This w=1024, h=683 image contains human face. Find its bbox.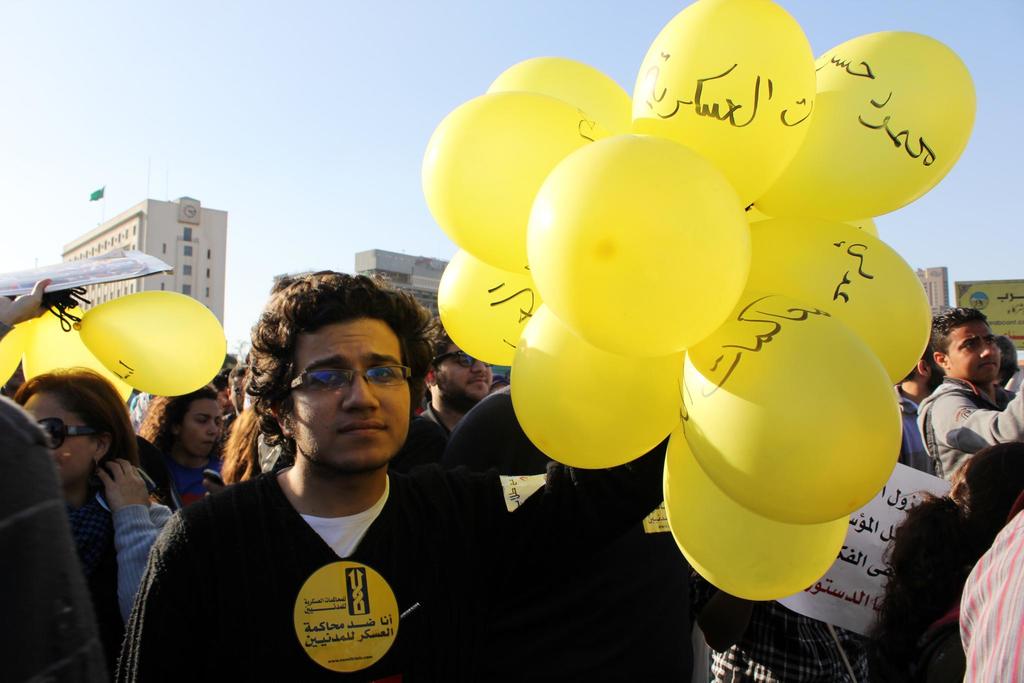
bbox(292, 318, 409, 470).
